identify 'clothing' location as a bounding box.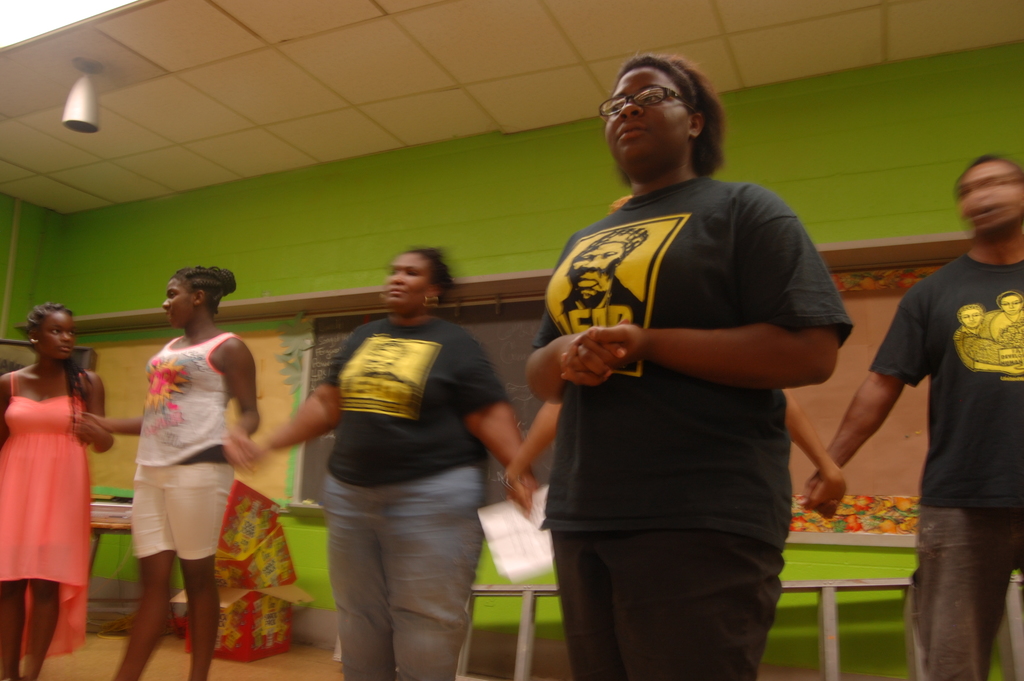
[539, 120, 847, 653].
